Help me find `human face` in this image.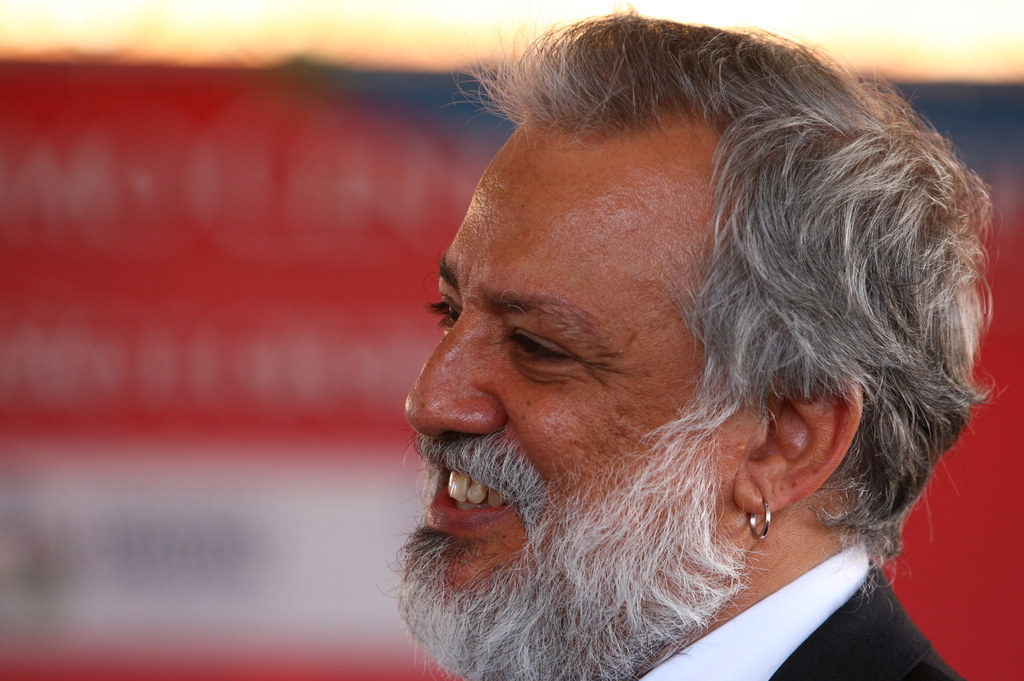
Found it: [left=401, top=131, right=733, bottom=655].
